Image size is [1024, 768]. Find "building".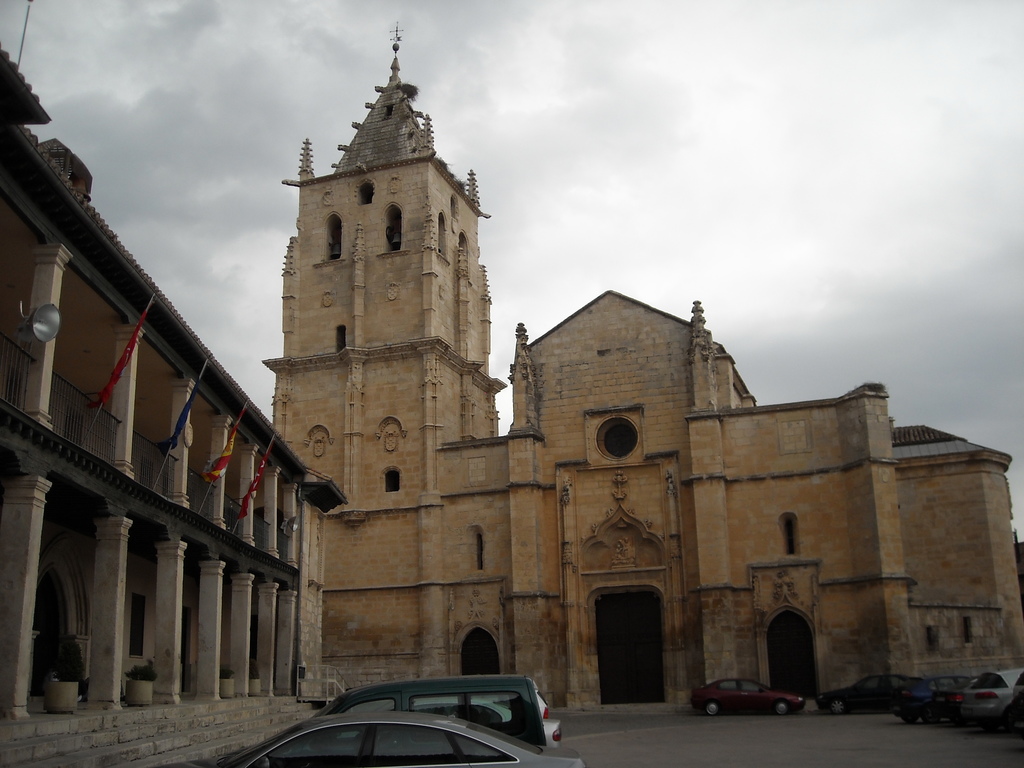
bbox=(0, 2, 349, 767).
